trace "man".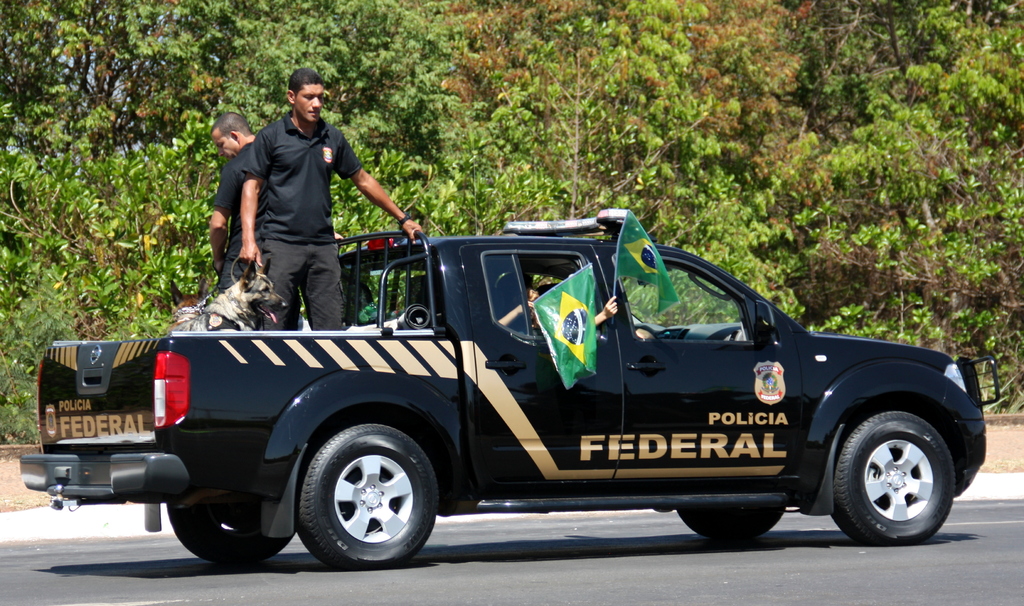
Traced to bbox=(211, 116, 266, 298).
